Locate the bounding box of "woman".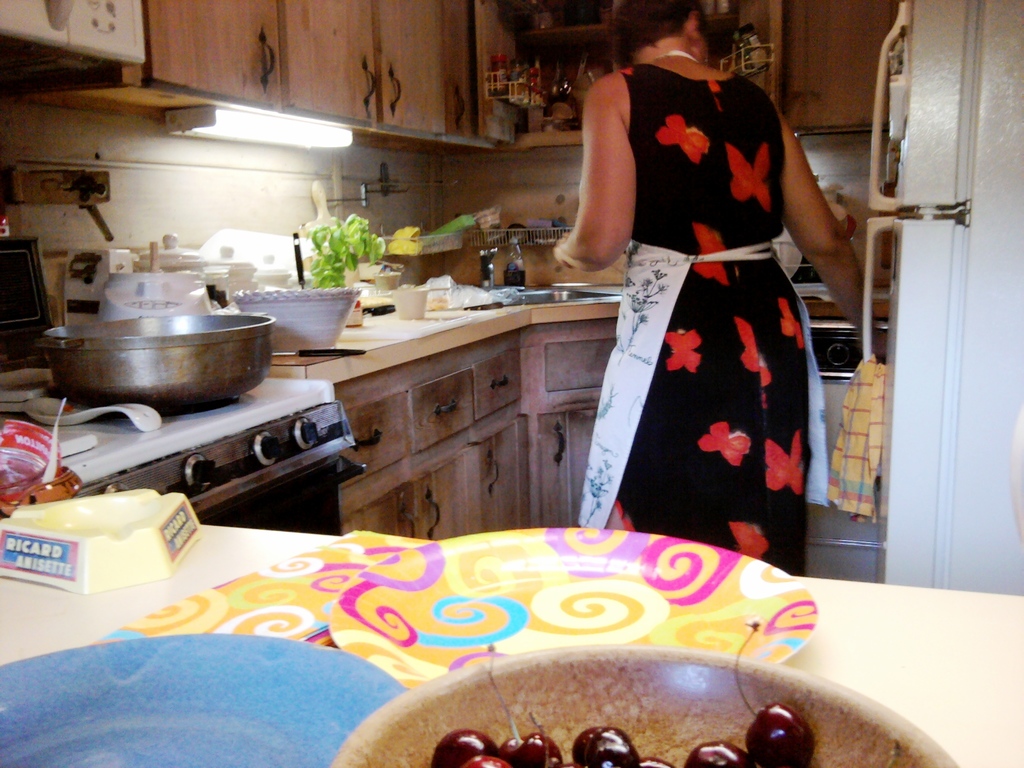
Bounding box: 586:0:837:574.
